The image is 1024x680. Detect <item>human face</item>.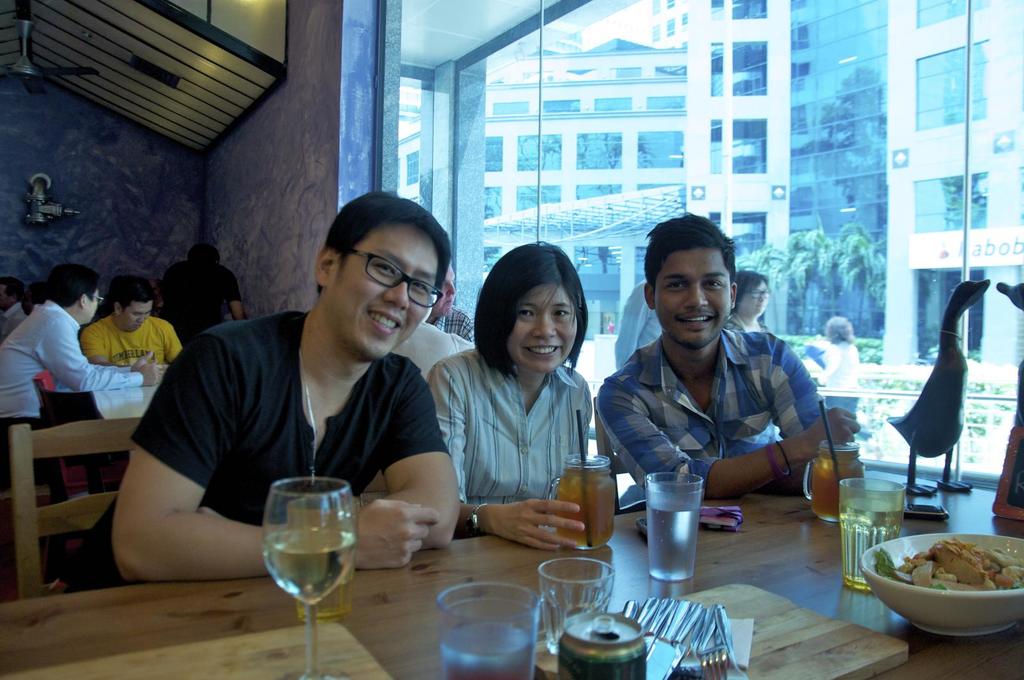
Detection: [329, 217, 440, 358].
